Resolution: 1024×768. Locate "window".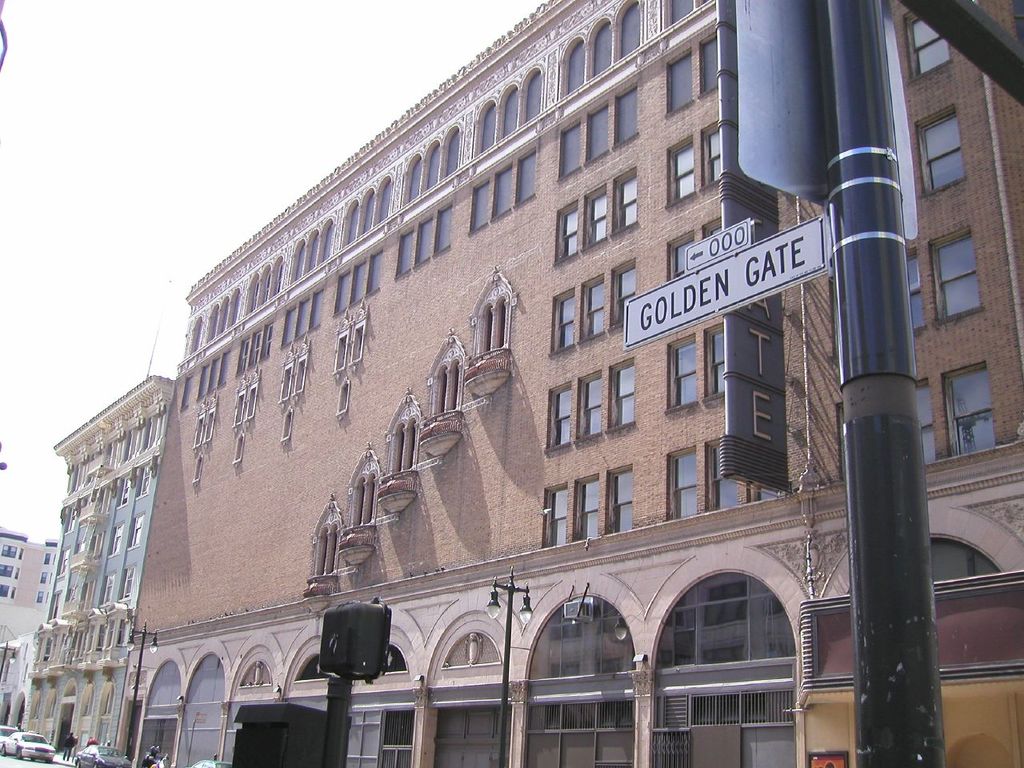
Rect(665, 450, 698, 521).
